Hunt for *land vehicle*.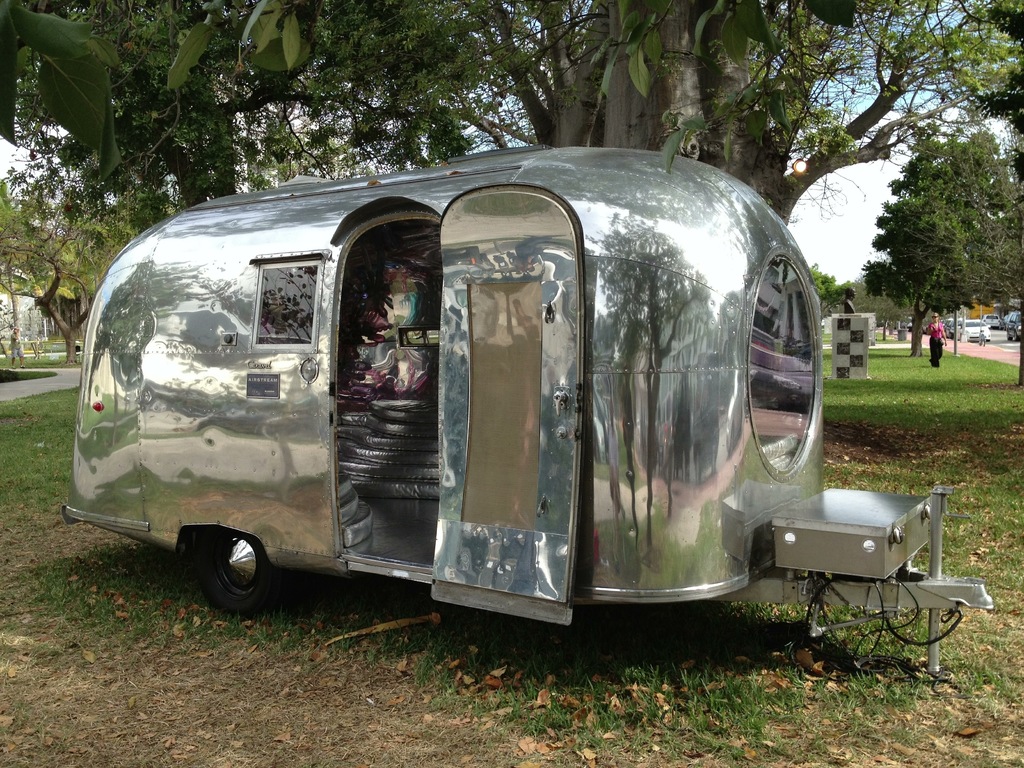
Hunted down at locate(1004, 316, 1023, 340).
